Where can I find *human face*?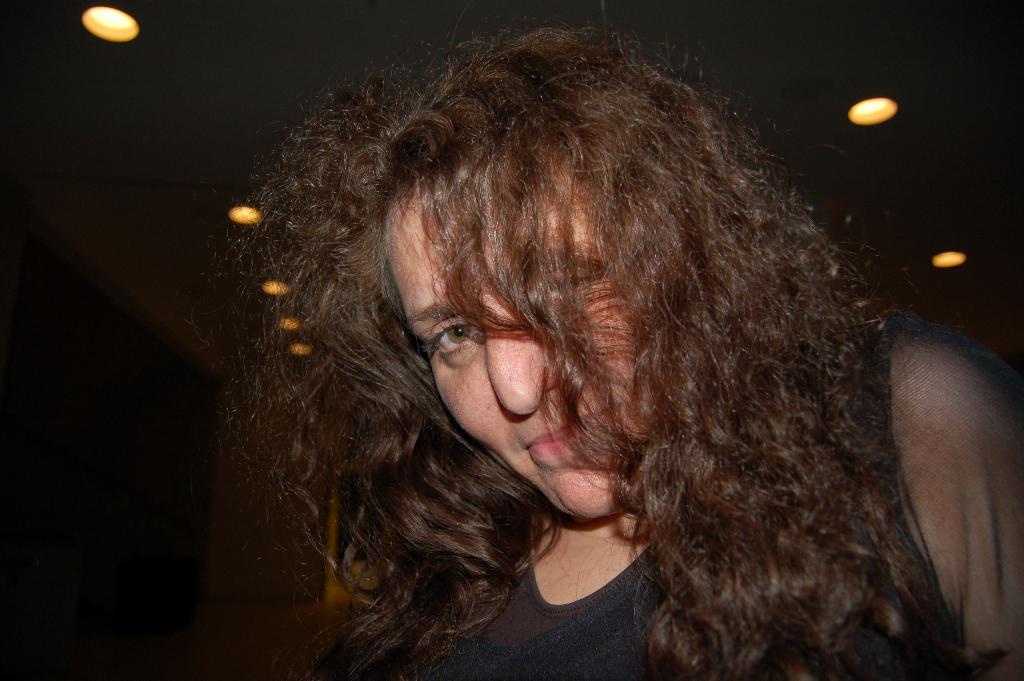
You can find it at Rect(389, 140, 653, 523).
